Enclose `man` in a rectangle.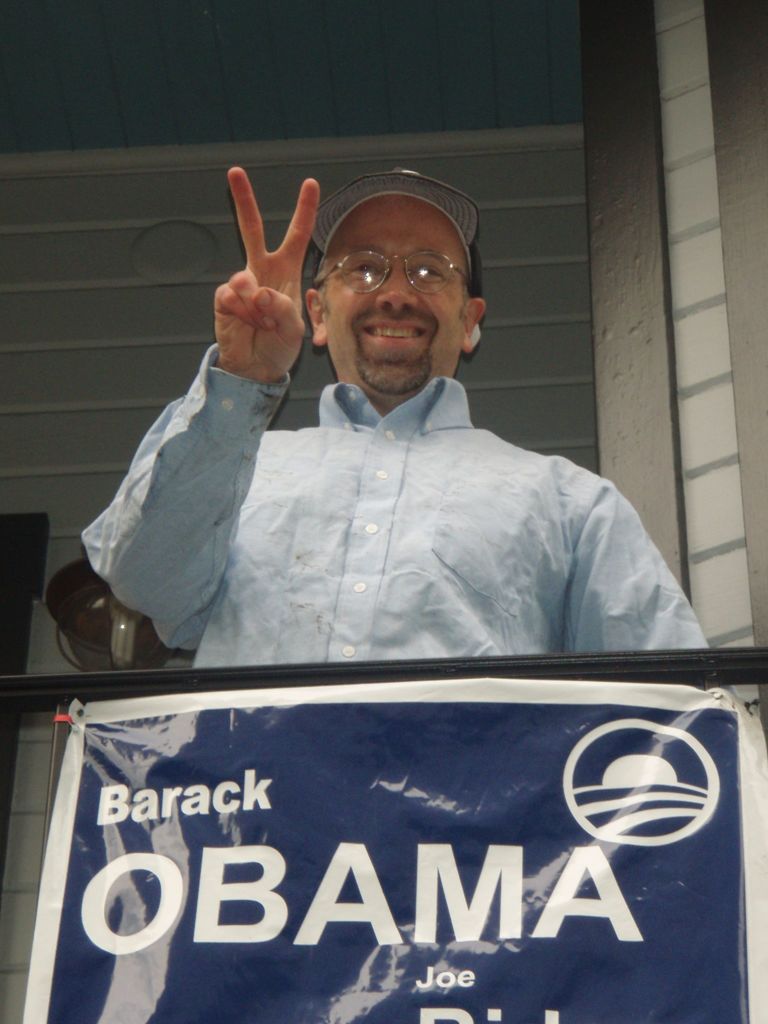
box(172, 170, 657, 714).
